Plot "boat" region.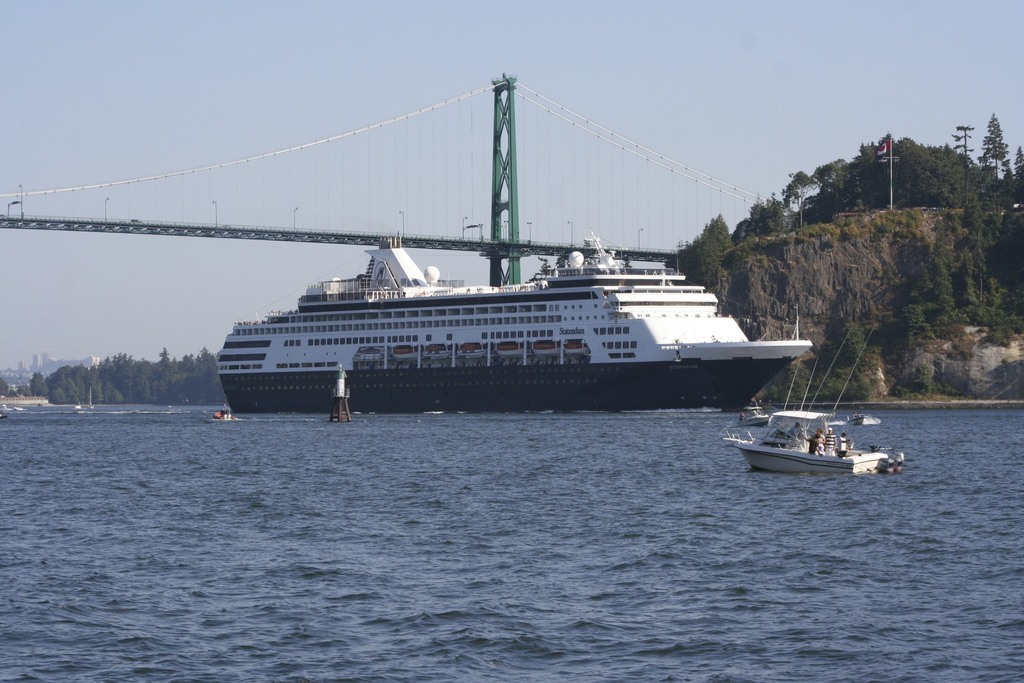
Plotted at [left=737, top=403, right=776, bottom=436].
